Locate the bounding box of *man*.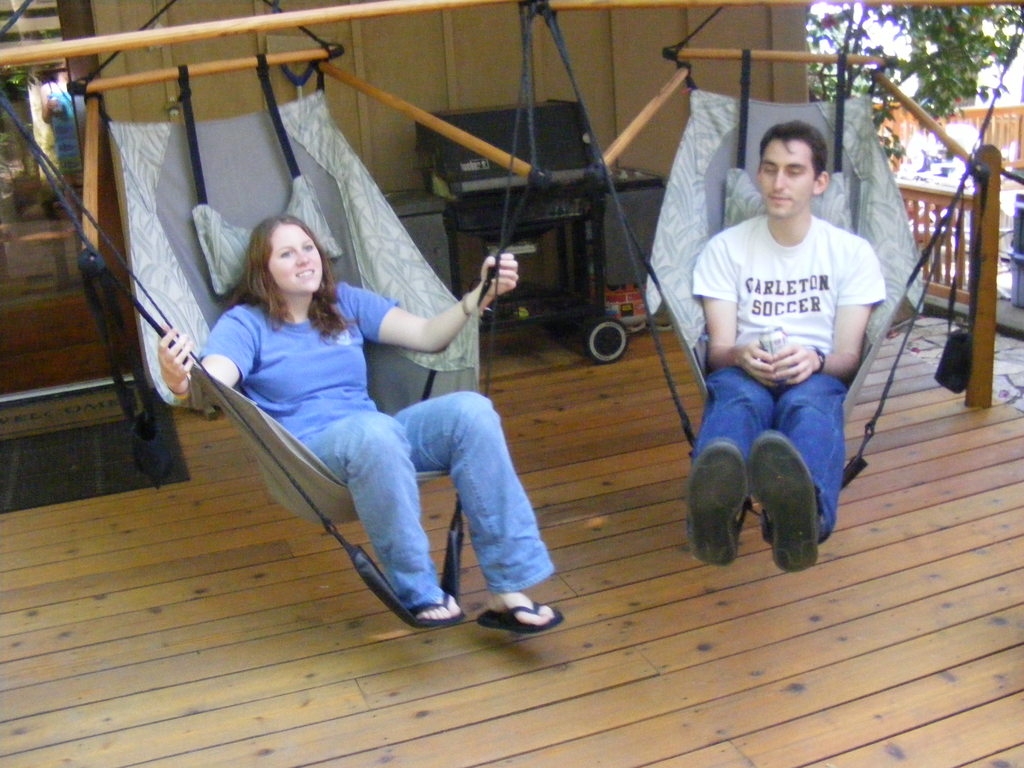
Bounding box: <bbox>671, 97, 895, 585</bbox>.
